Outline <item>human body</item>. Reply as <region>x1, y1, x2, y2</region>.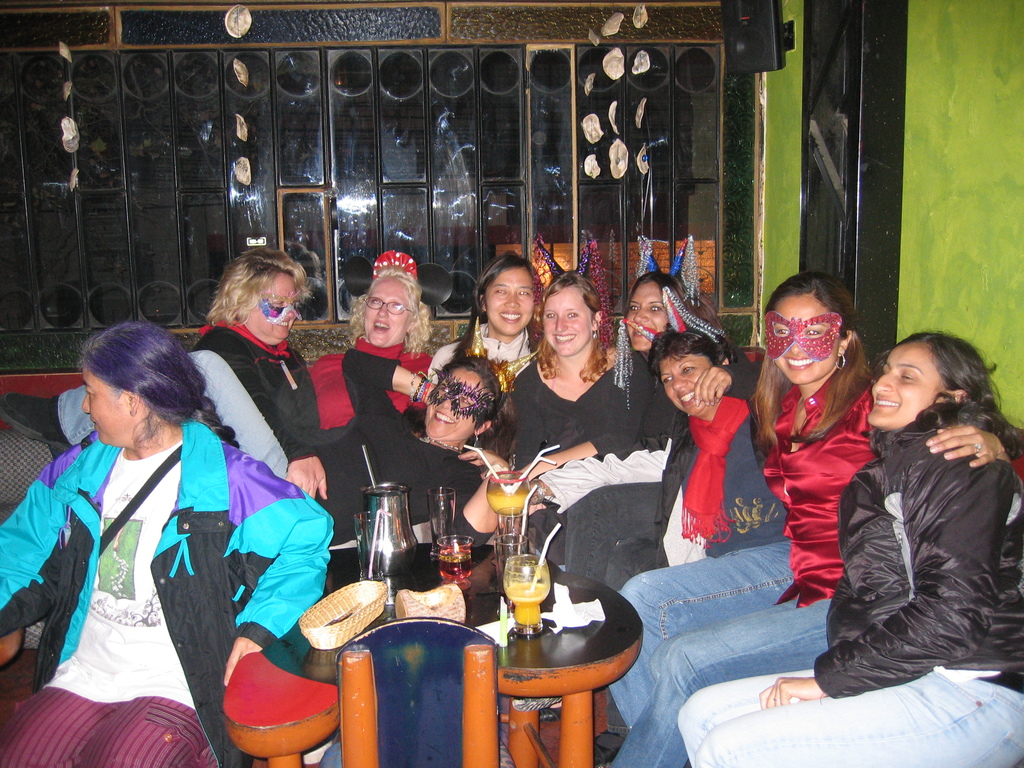
<region>676, 408, 1023, 767</region>.
